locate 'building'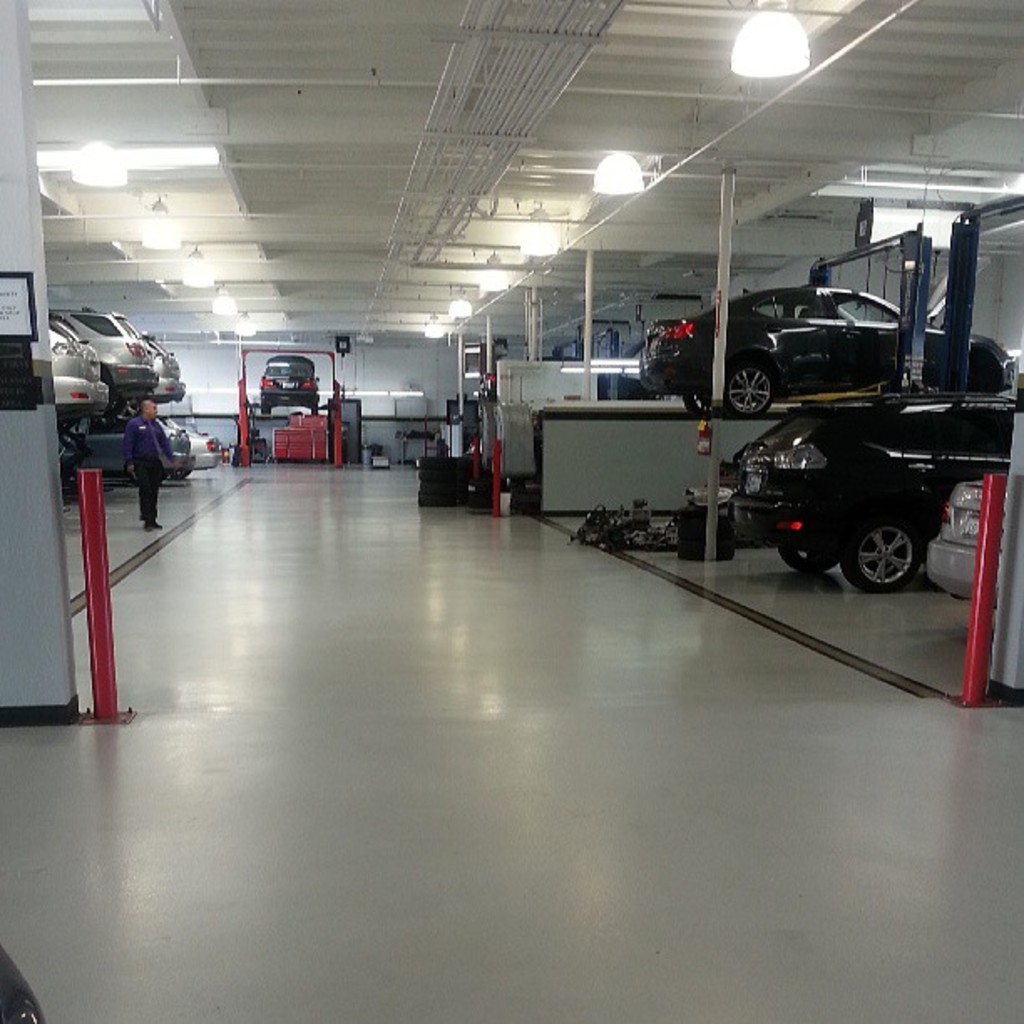
(0,0,1021,1022)
